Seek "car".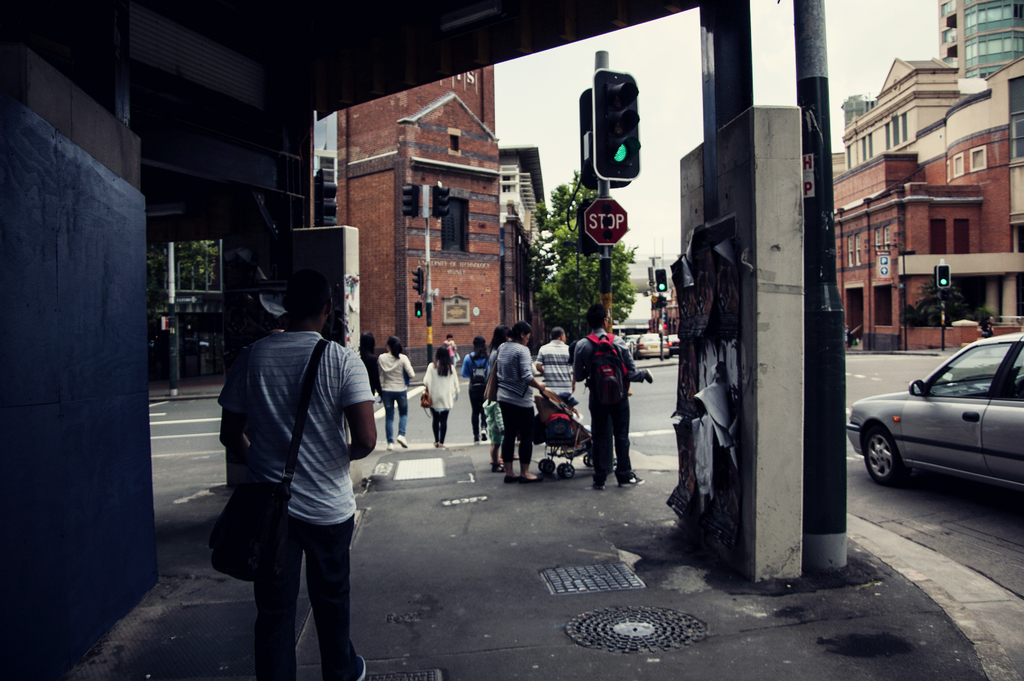
bbox=(865, 320, 1023, 513).
